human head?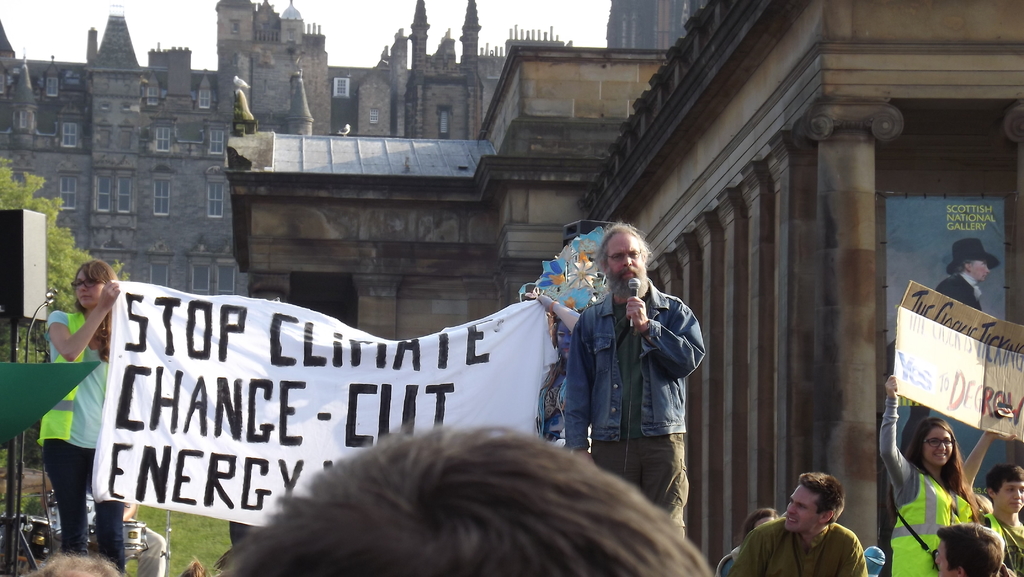
956:239:992:282
